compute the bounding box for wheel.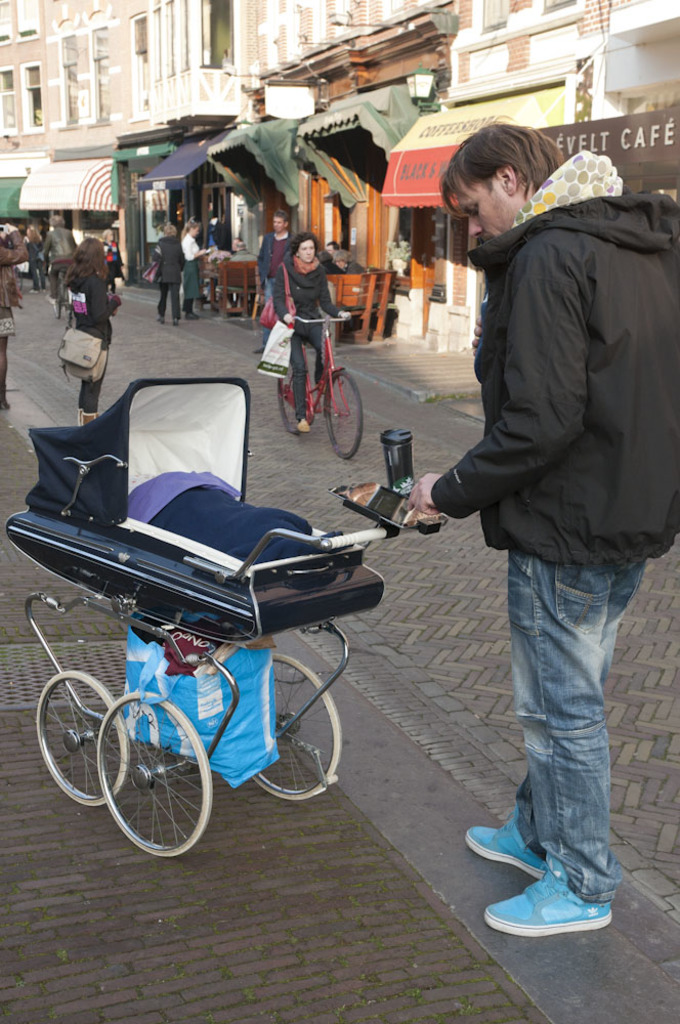
Rect(73, 700, 205, 861).
